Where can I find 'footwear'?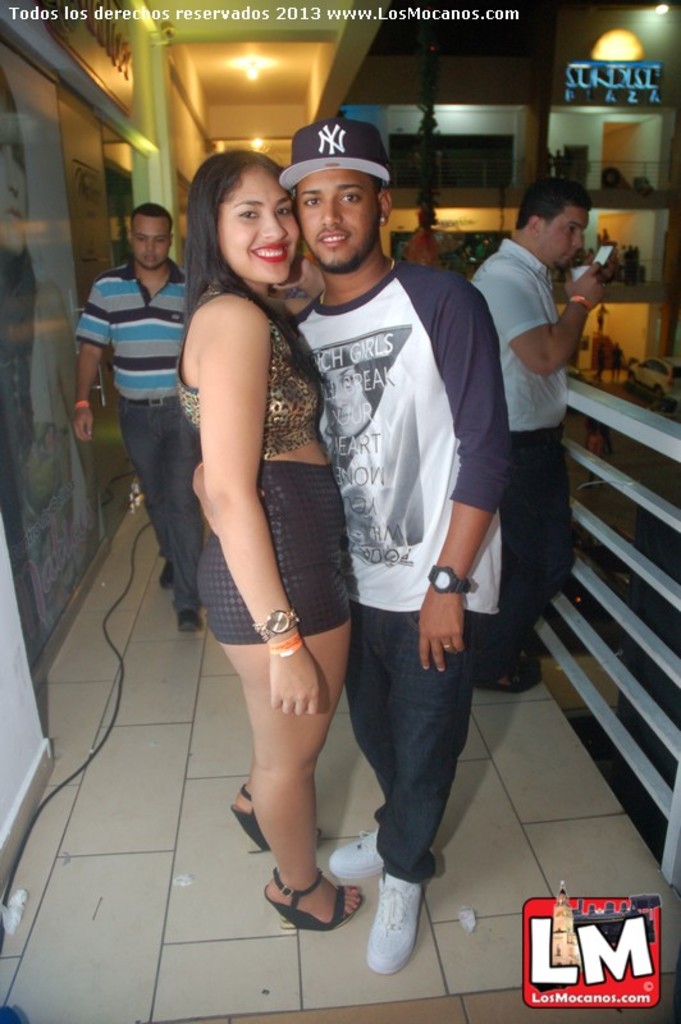
You can find it at 264/867/364/934.
